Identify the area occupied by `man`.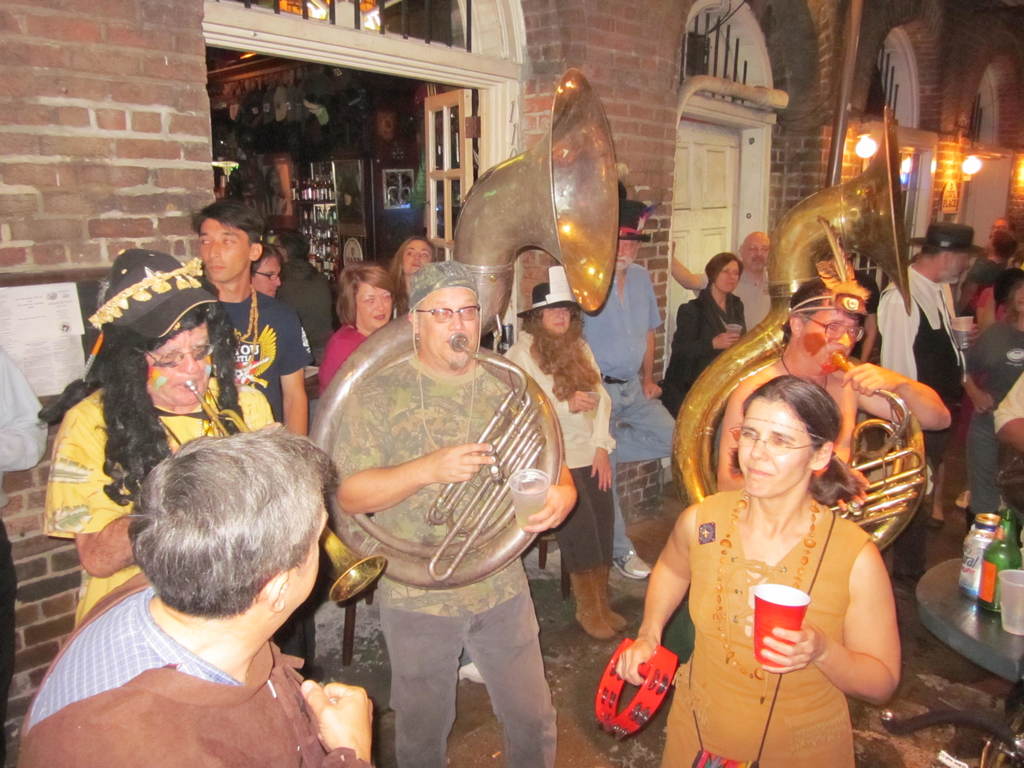
Area: {"x1": 716, "y1": 214, "x2": 954, "y2": 492}.
